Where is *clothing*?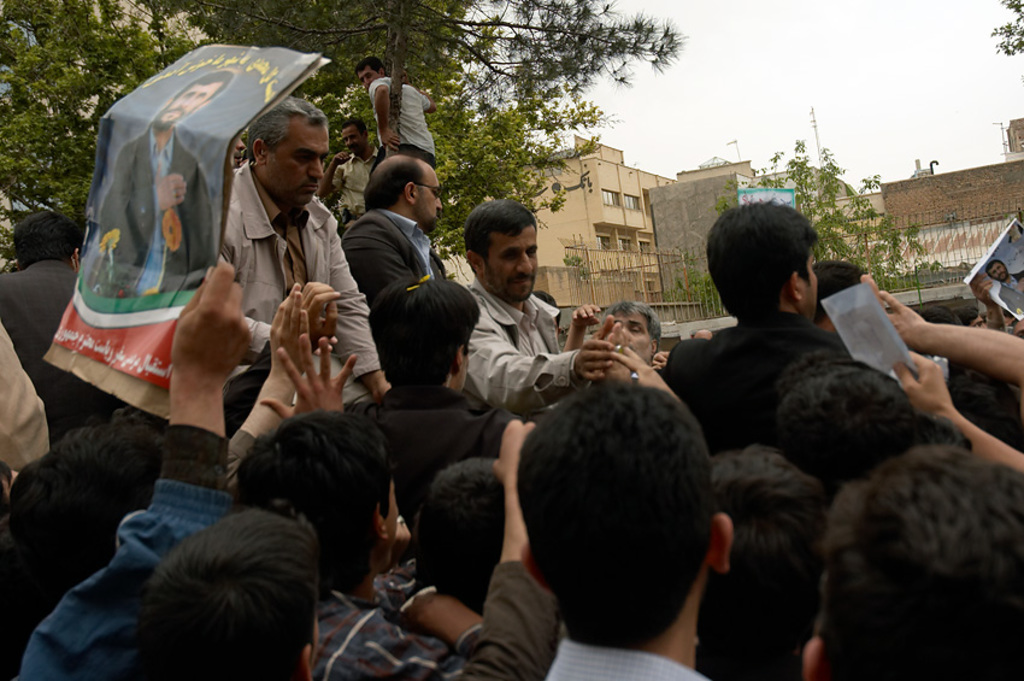
l=373, t=383, r=543, b=528.
